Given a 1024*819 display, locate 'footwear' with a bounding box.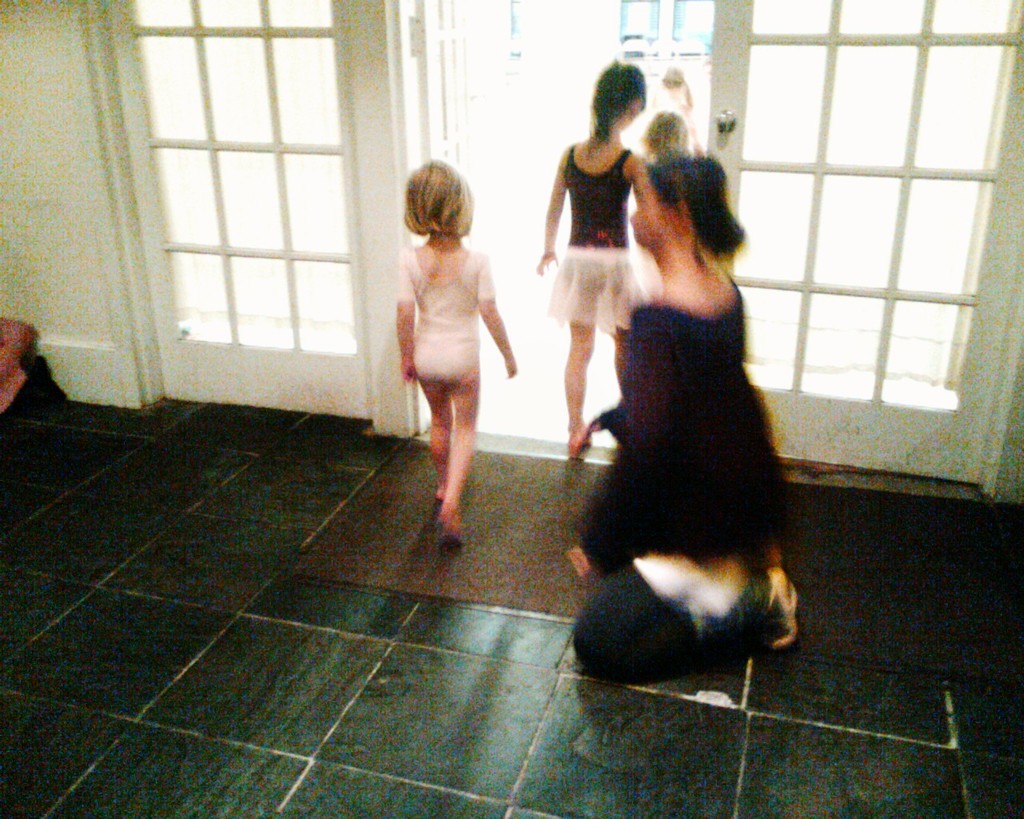
Located: 774,554,802,652.
